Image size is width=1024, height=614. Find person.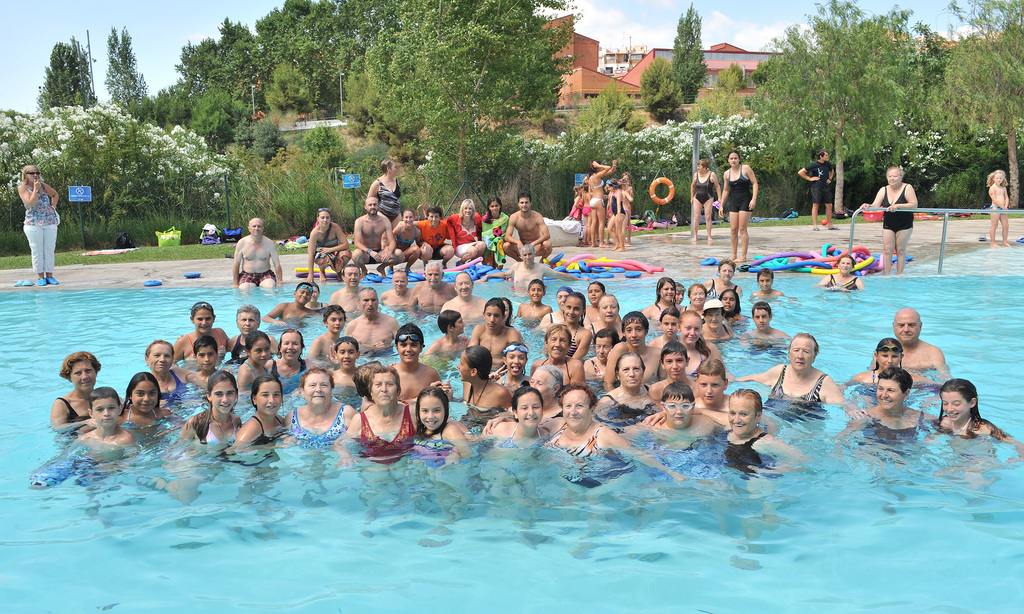
{"left": 986, "top": 168, "right": 1012, "bottom": 250}.
